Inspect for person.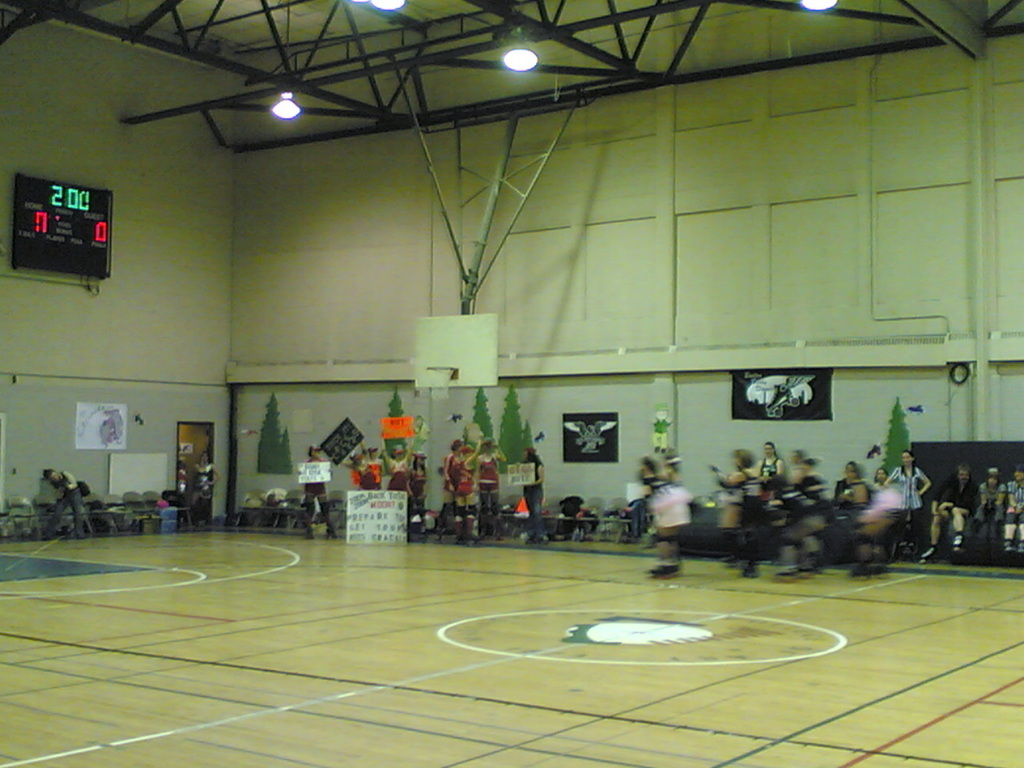
Inspection: select_region(1007, 458, 1023, 554).
